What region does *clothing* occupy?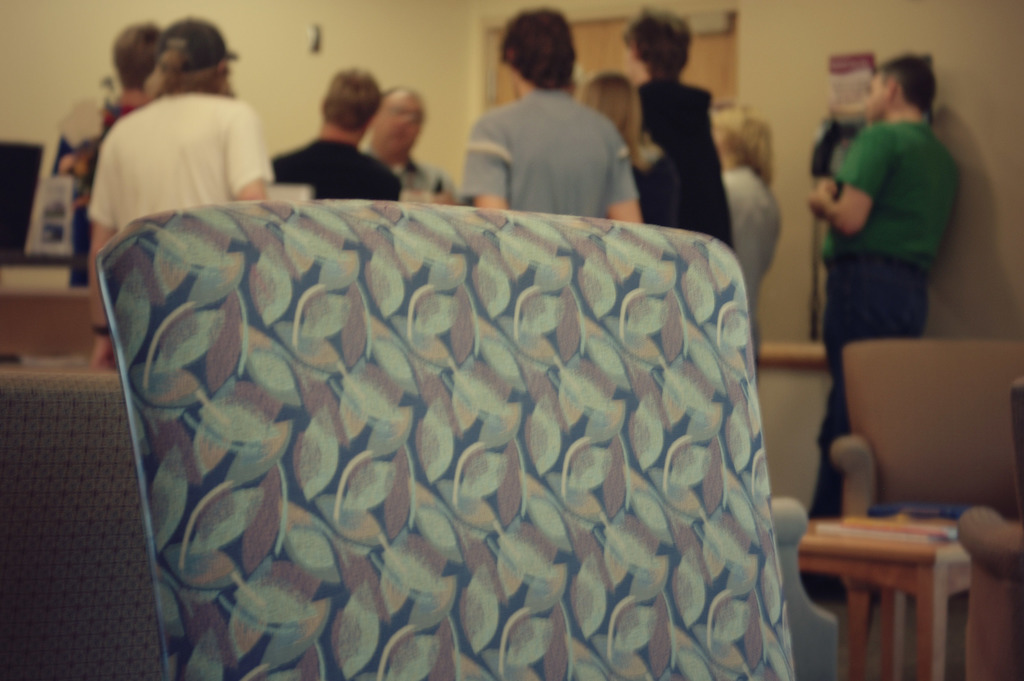
BBox(810, 111, 870, 270).
